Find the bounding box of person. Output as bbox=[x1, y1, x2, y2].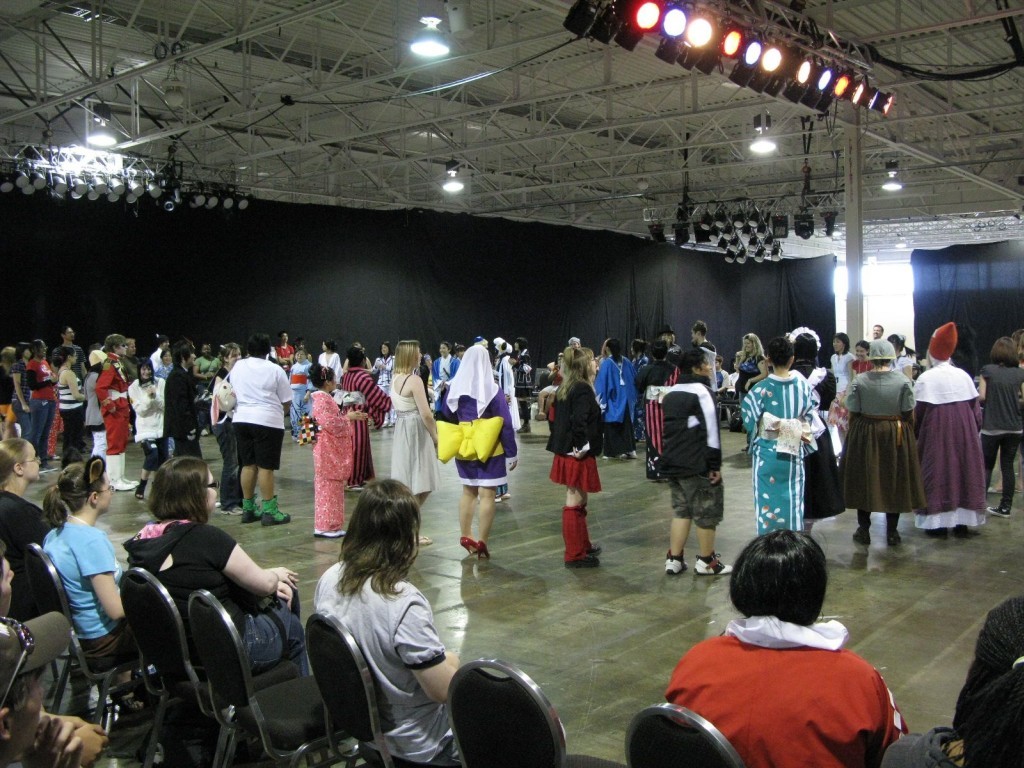
bbox=[830, 336, 865, 474].
